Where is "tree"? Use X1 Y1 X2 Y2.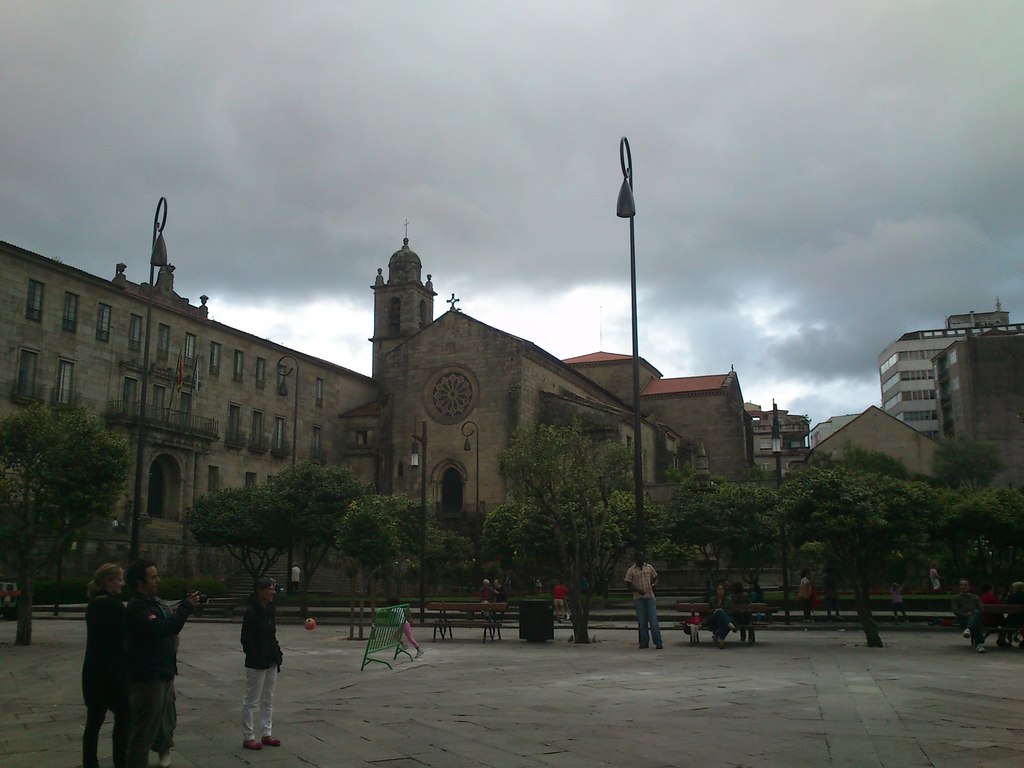
263 458 371 619.
